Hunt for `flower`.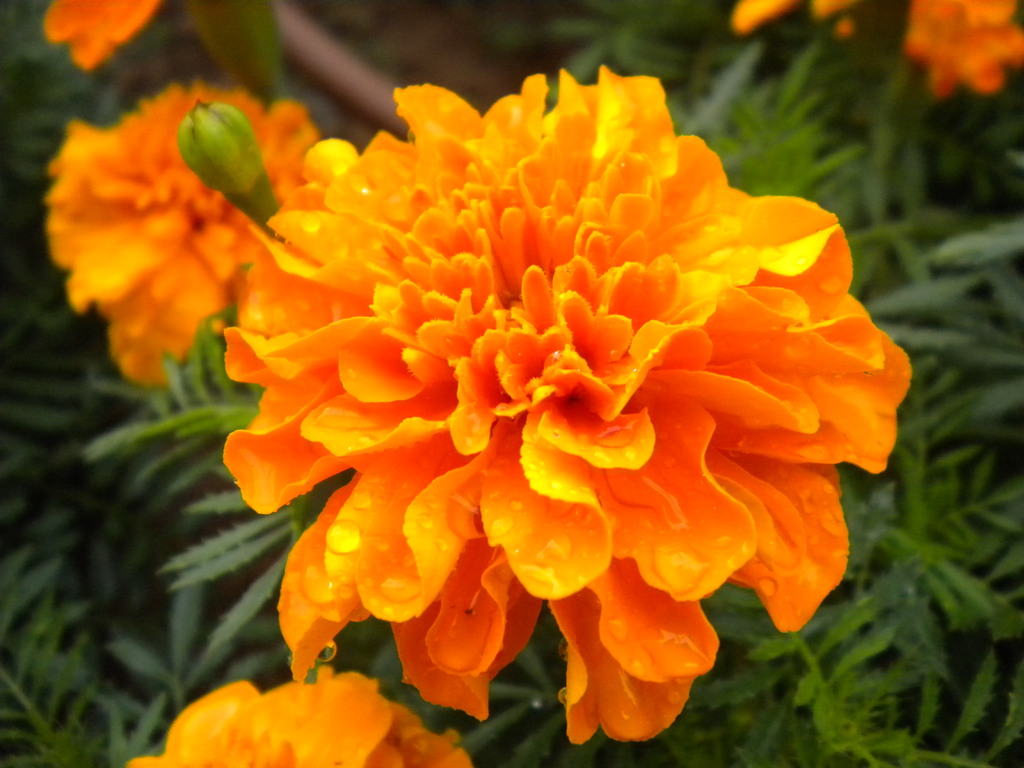
Hunted down at bbox=[724, 0, 1023, 100].
